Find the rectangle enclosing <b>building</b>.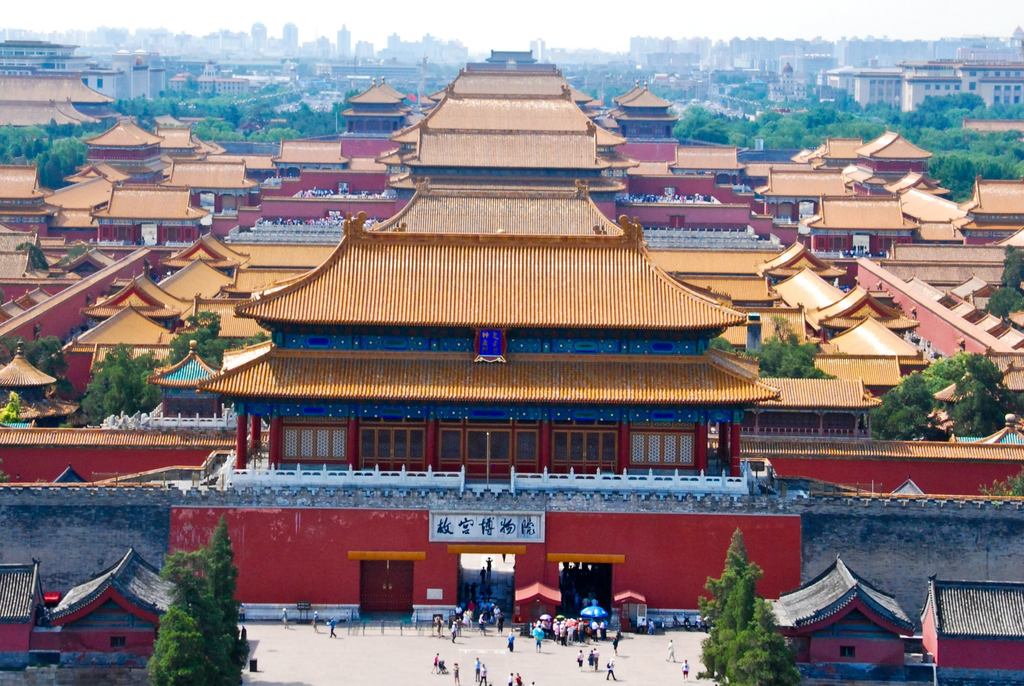
region(958, 180, 1023, 247).
